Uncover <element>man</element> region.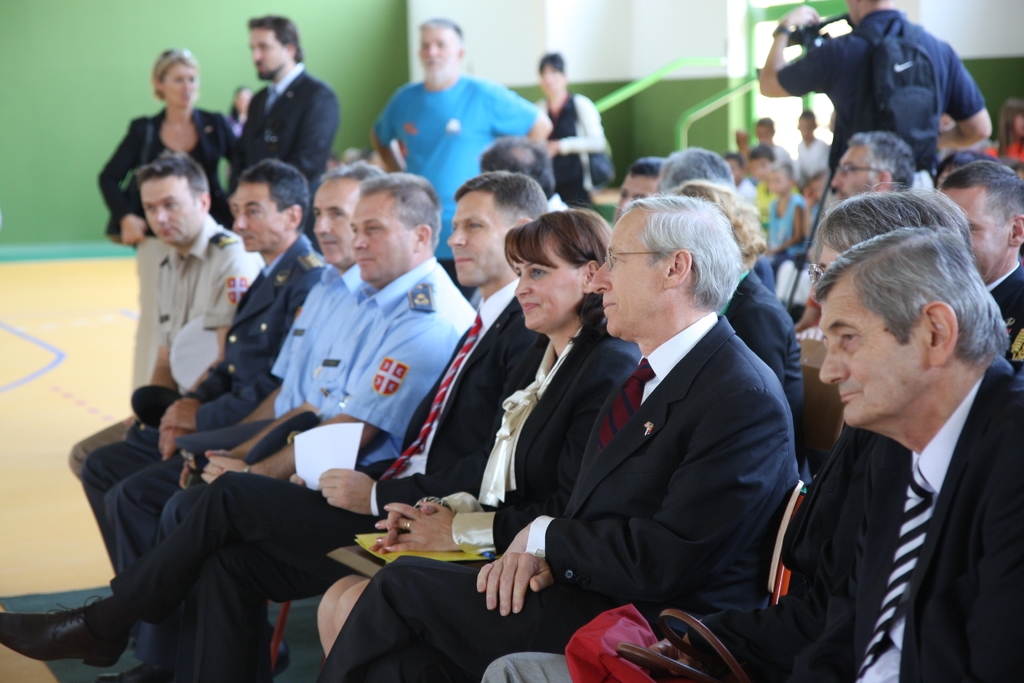
Uncovered: 67,154,265,483.
